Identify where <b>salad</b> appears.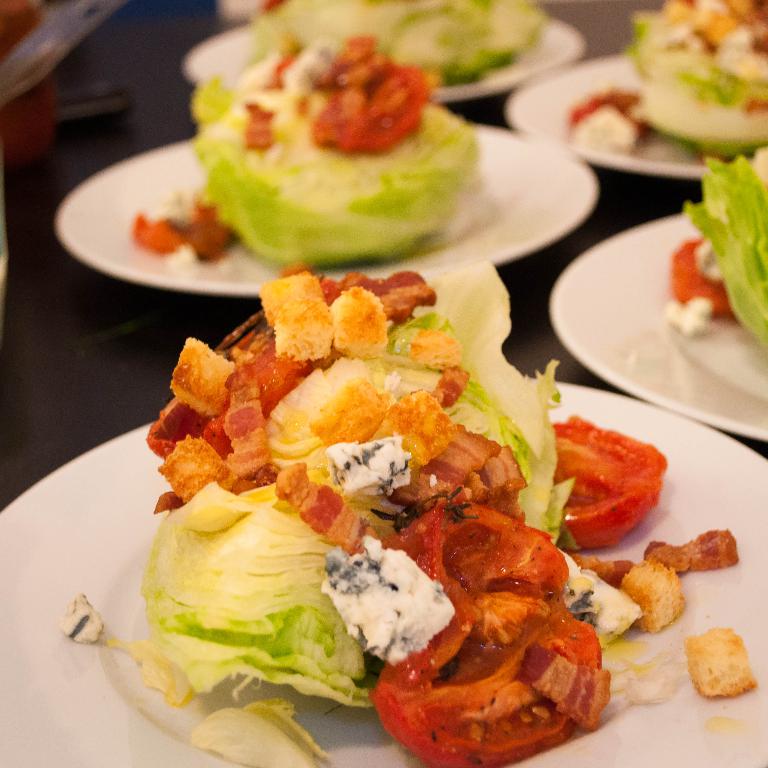
Appears at region(51, 265, 757, 767).
